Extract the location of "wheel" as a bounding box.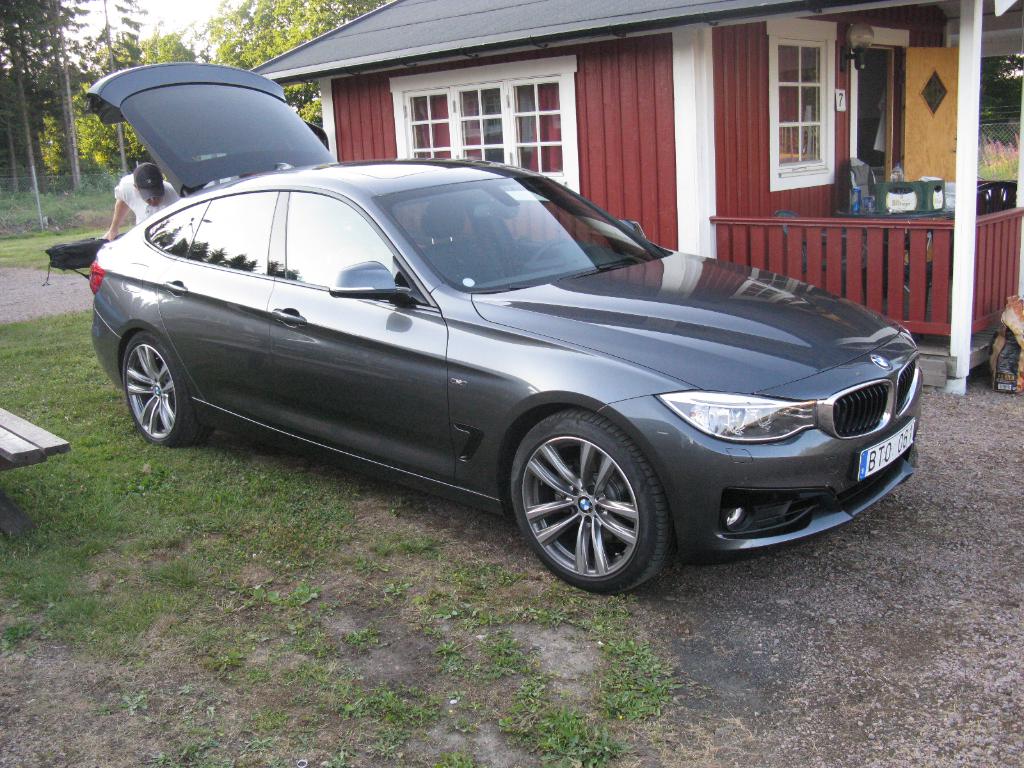
left=513, top=414, right=657, bottom=585.
